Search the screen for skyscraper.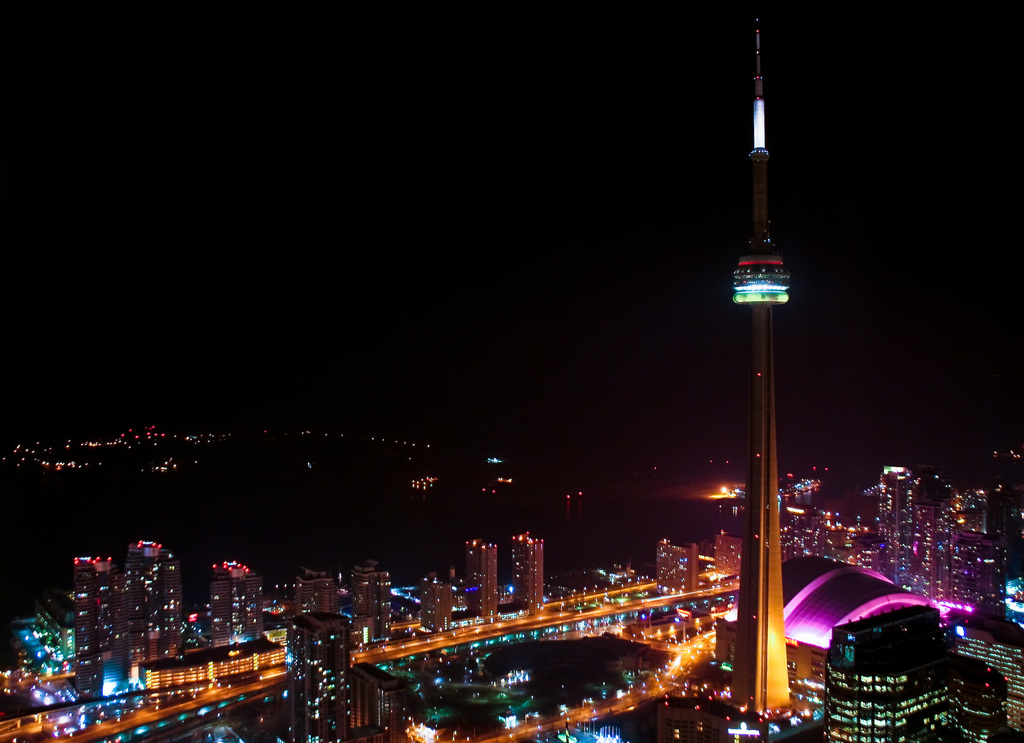
Found at {"left": 638, "top": 537, "right": 688, "bottom": 596}.
